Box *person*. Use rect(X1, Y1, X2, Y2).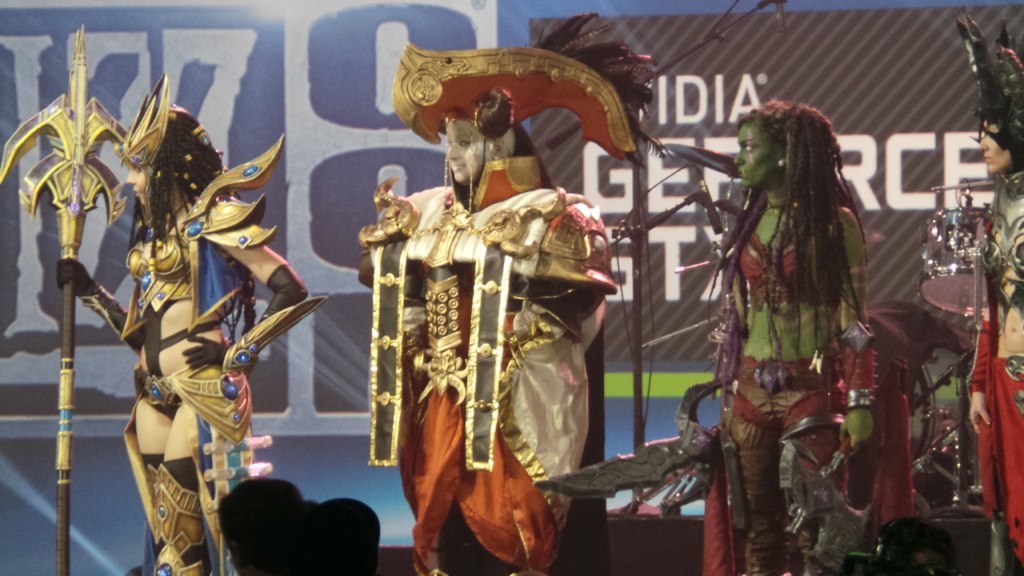
rect(55, 99, 318, 575).
